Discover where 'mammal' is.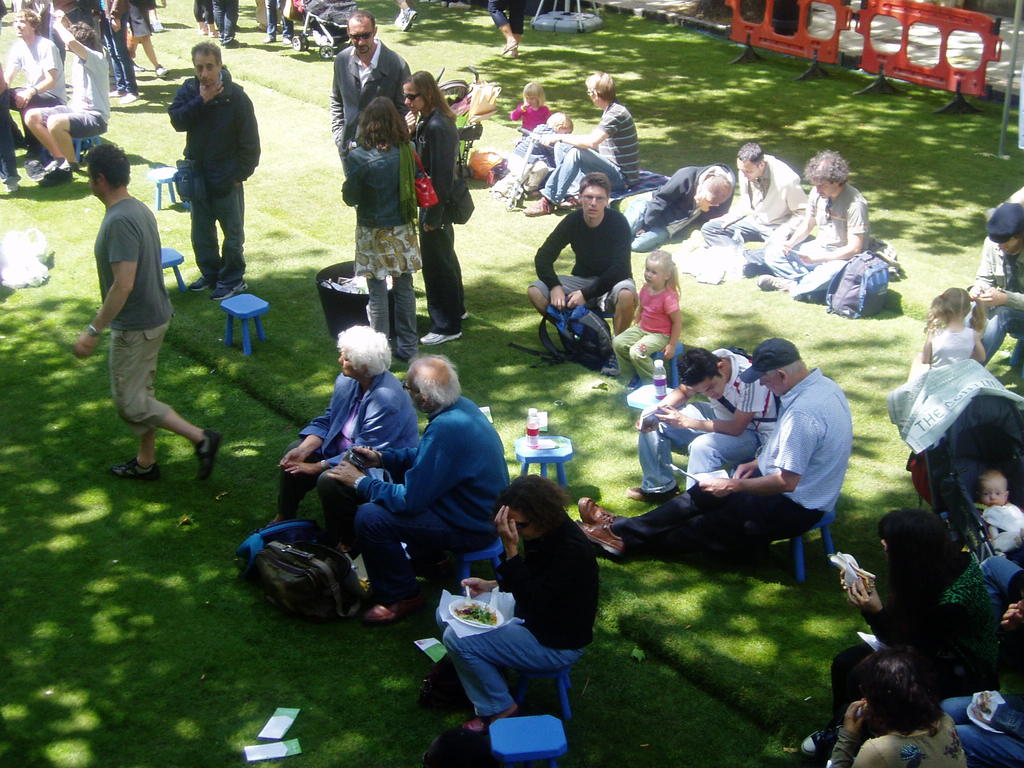
Discovered at x1=509 y1=81 x2=548 y2=138.
